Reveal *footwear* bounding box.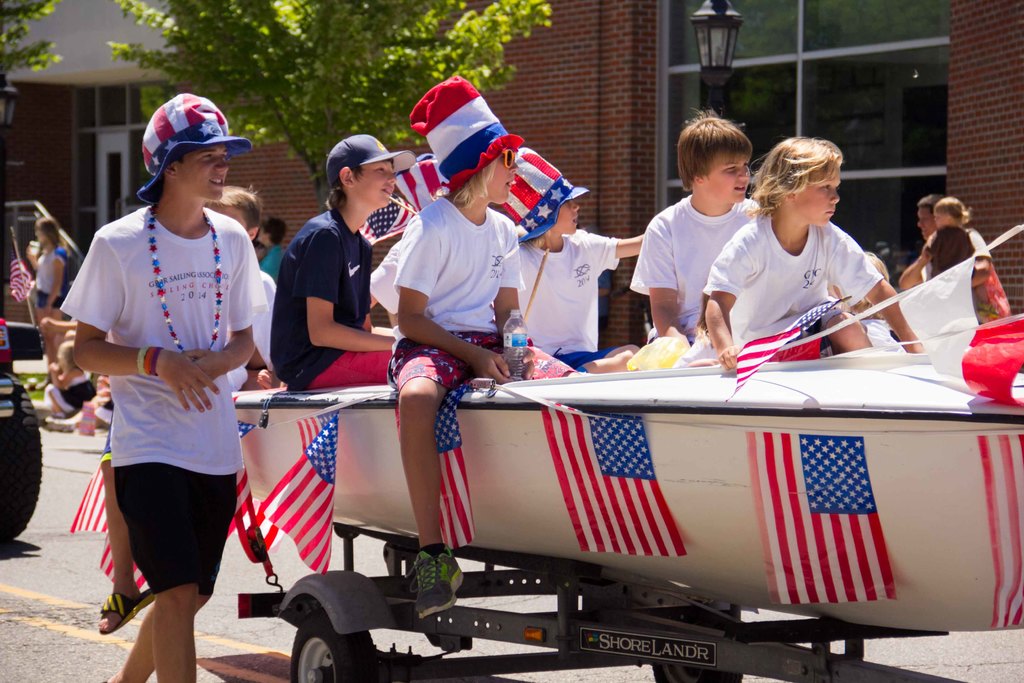
Revealed: 408/543/468/621.
